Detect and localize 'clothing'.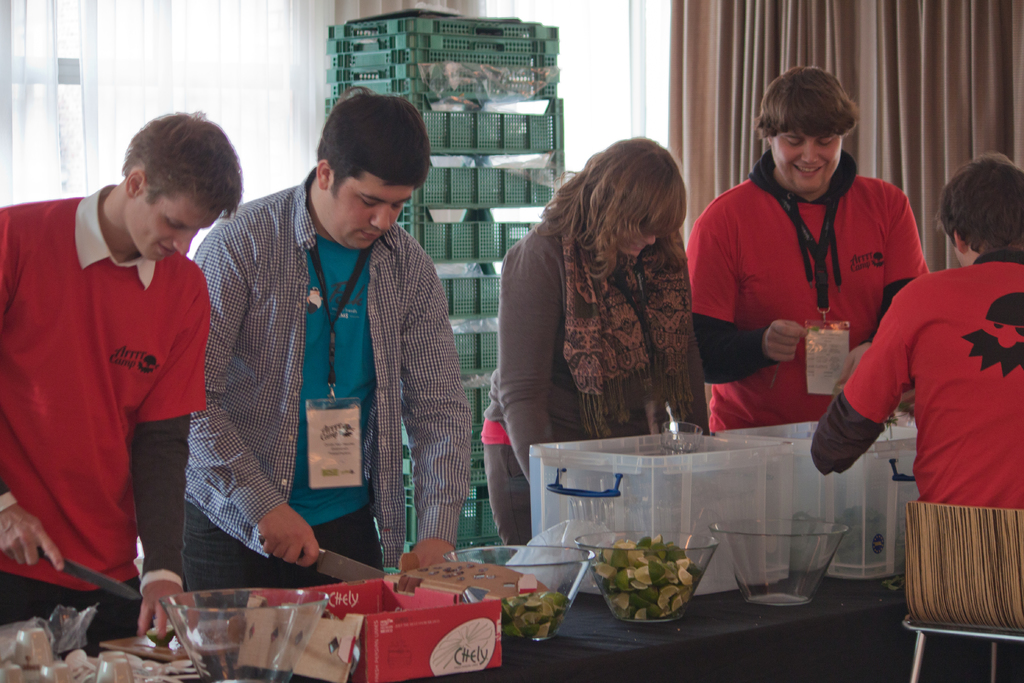
Localized at box=[477, 205, 710, 559].
